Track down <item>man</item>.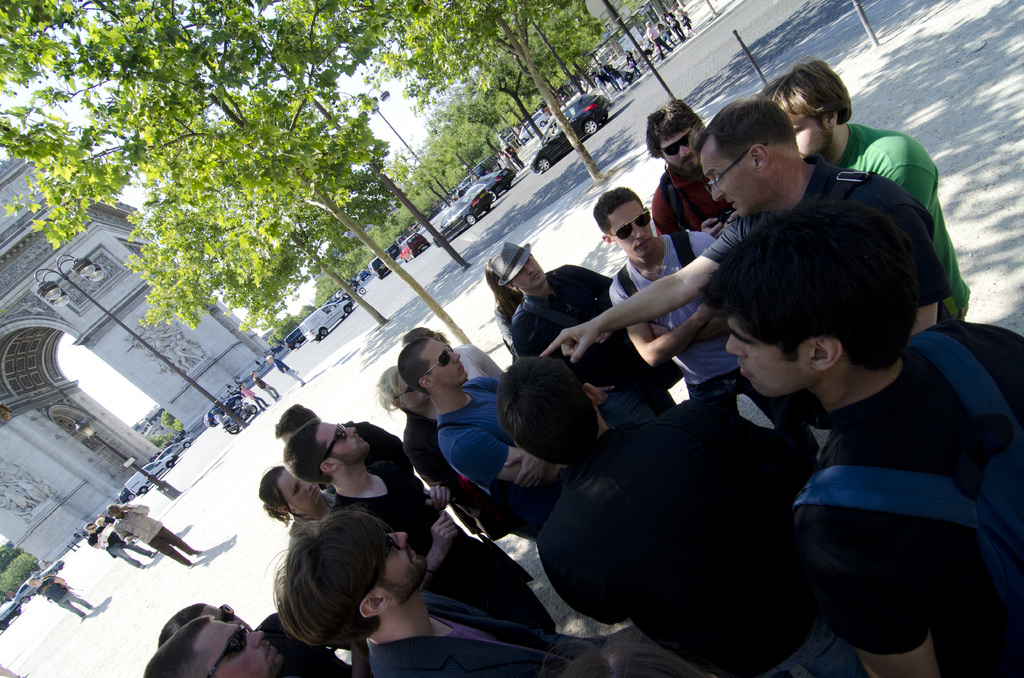
Tracked to detection(282, 419, 557, 636).
